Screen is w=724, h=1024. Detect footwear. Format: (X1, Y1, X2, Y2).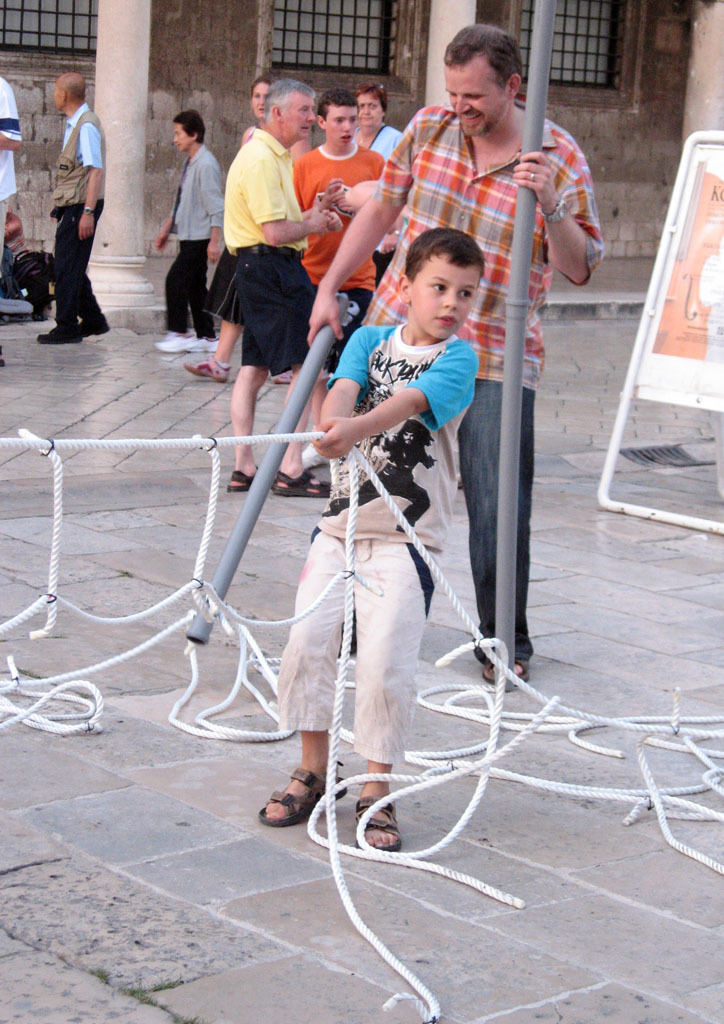
(262, 763, 328, 841).
